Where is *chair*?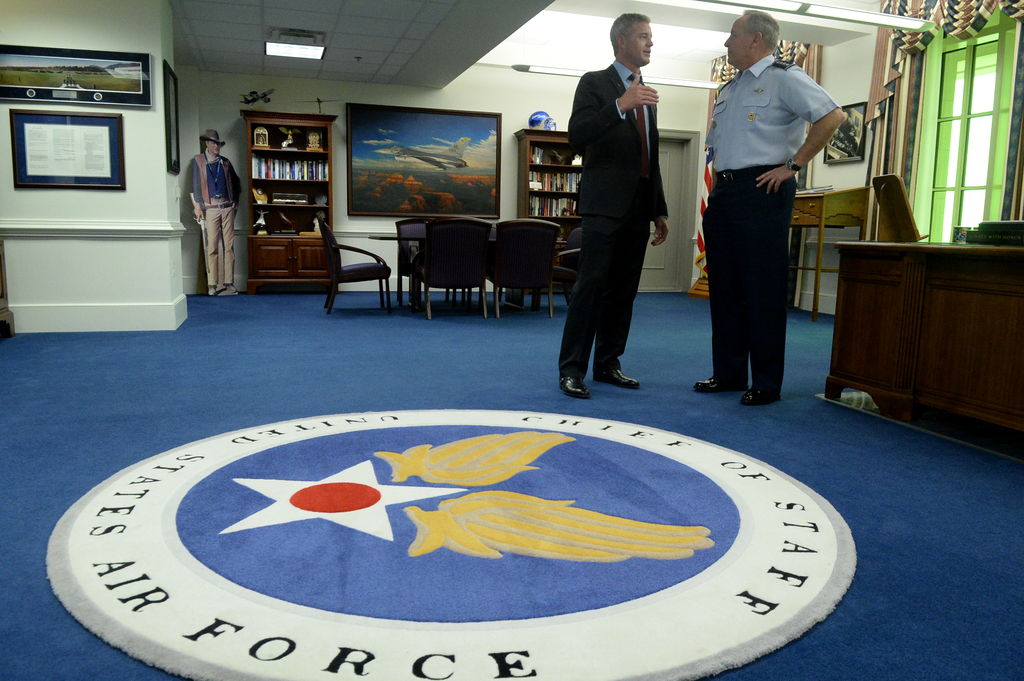
rect(536, 226, 588, 308).
